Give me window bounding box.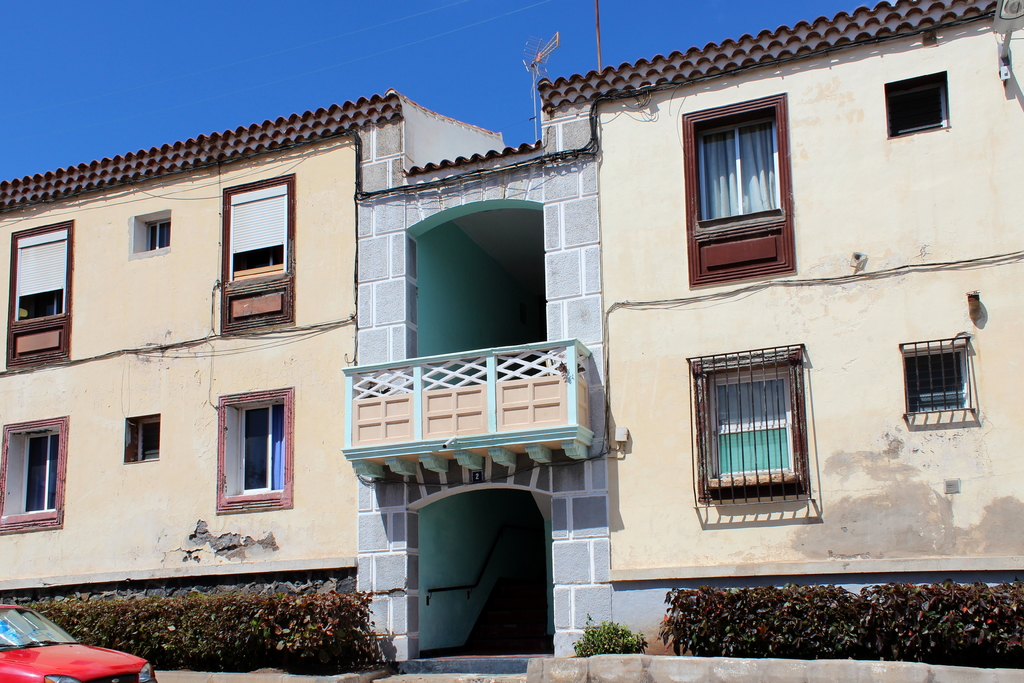
[left=0, top=411, right=66, bottom=536].
